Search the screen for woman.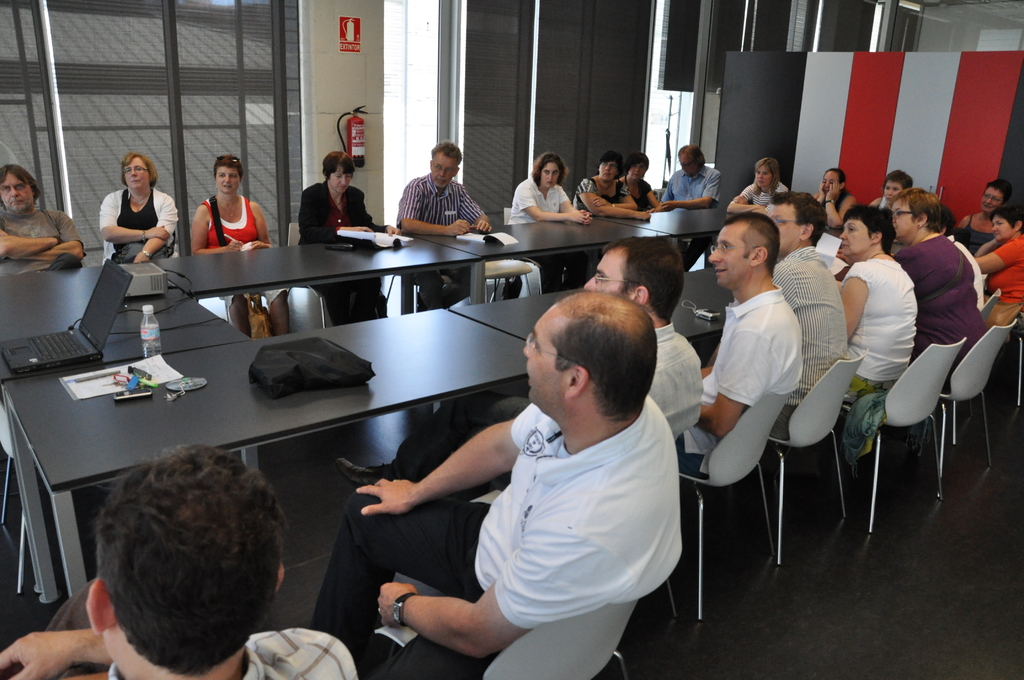
Found at {"left": 298, "top": 148, "right": 404, "bottom": 334}.
